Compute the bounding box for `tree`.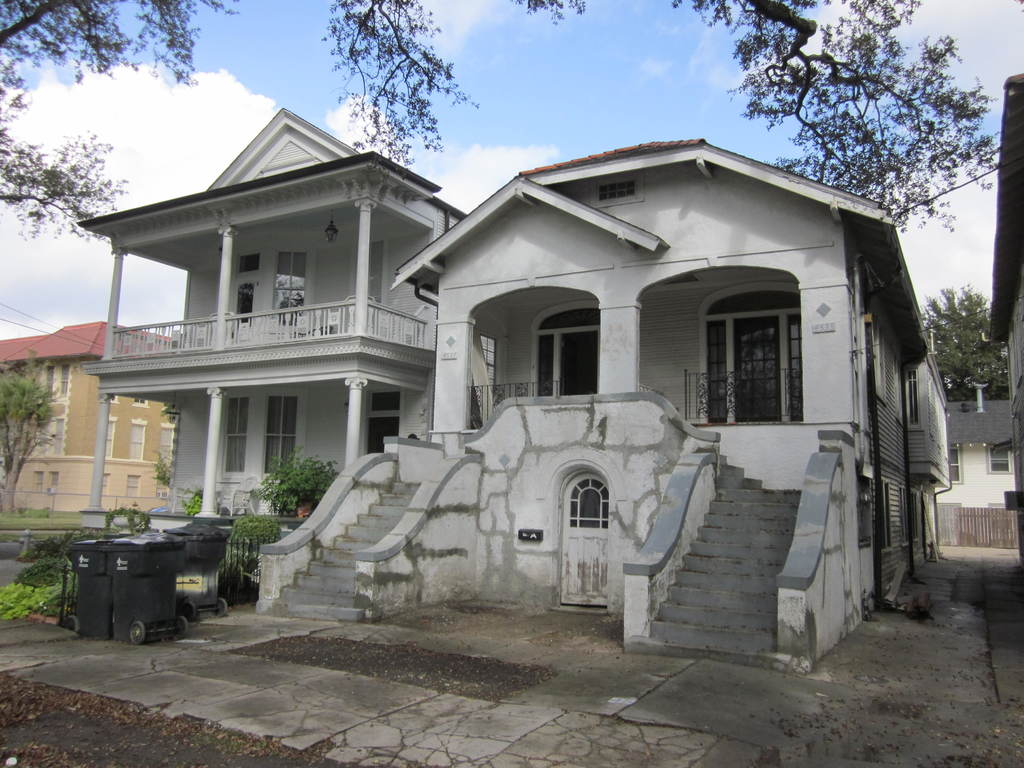
bbox(172, 479, 205, 532).
